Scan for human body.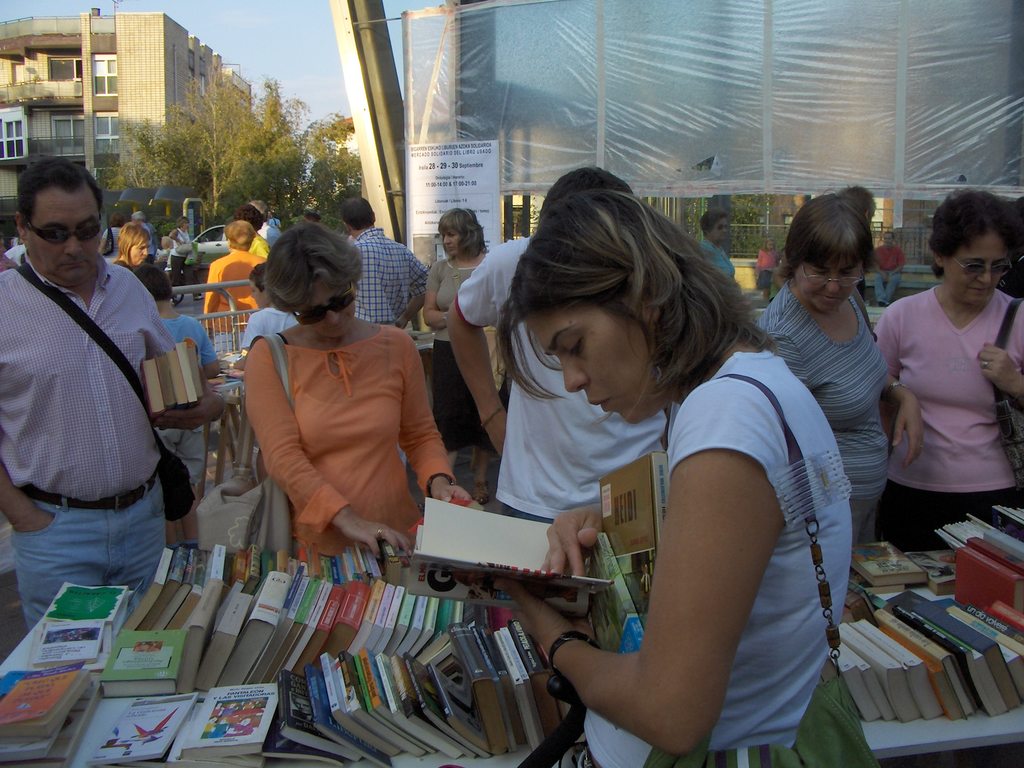
Scan result: (353,228,429,331).
